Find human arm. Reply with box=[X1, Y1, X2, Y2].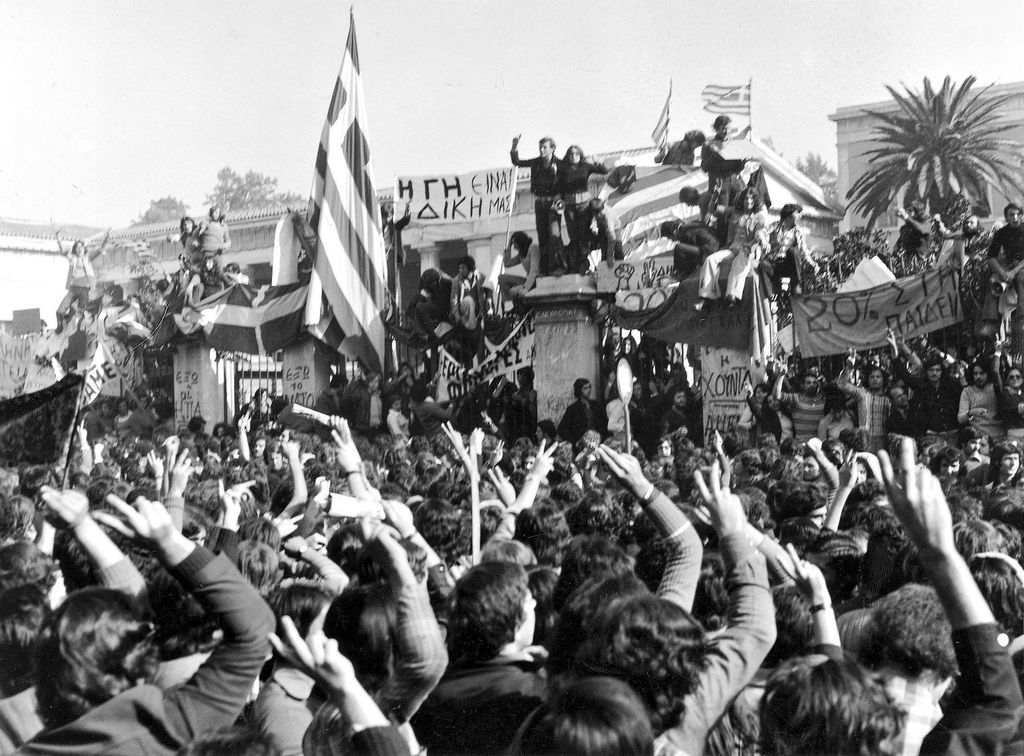
box=[871, 434, 1023, 755].
